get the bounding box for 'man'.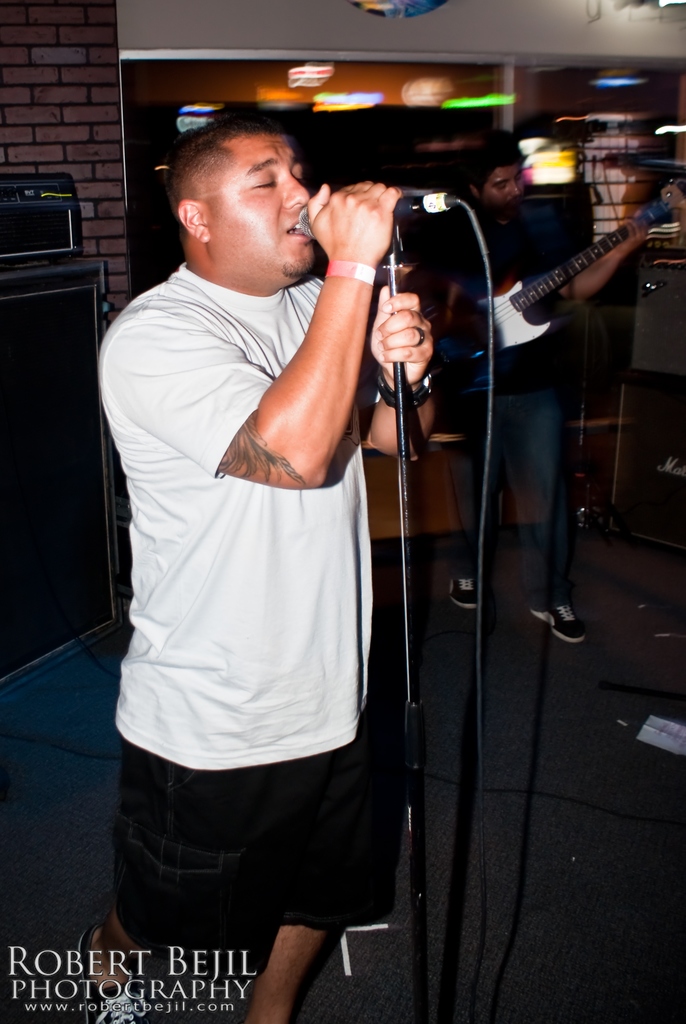
[x1=435, y1=127, x2=657, y2=646].
